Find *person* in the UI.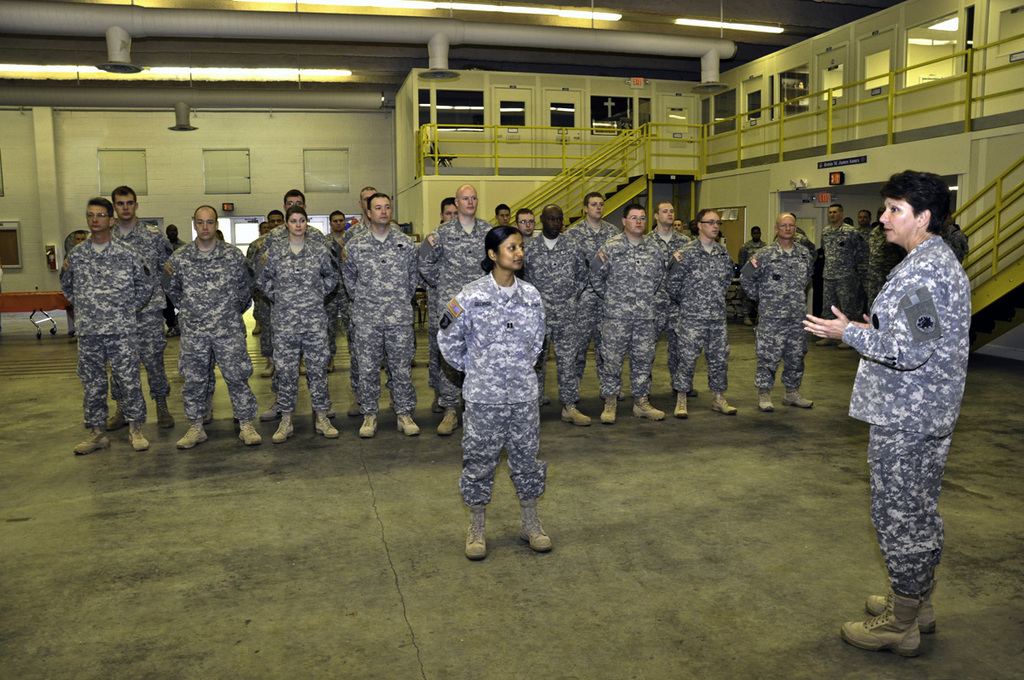
UI element at 864/203/890/317.
